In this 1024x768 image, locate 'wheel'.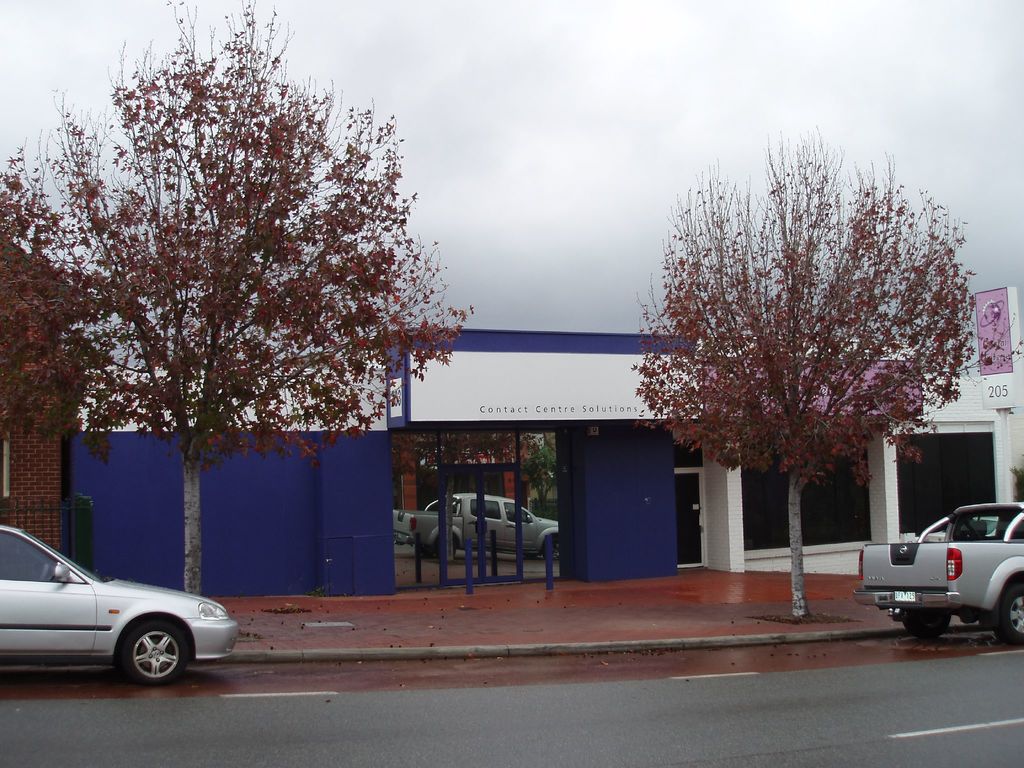
Bounding box: 113,612,195,685.
